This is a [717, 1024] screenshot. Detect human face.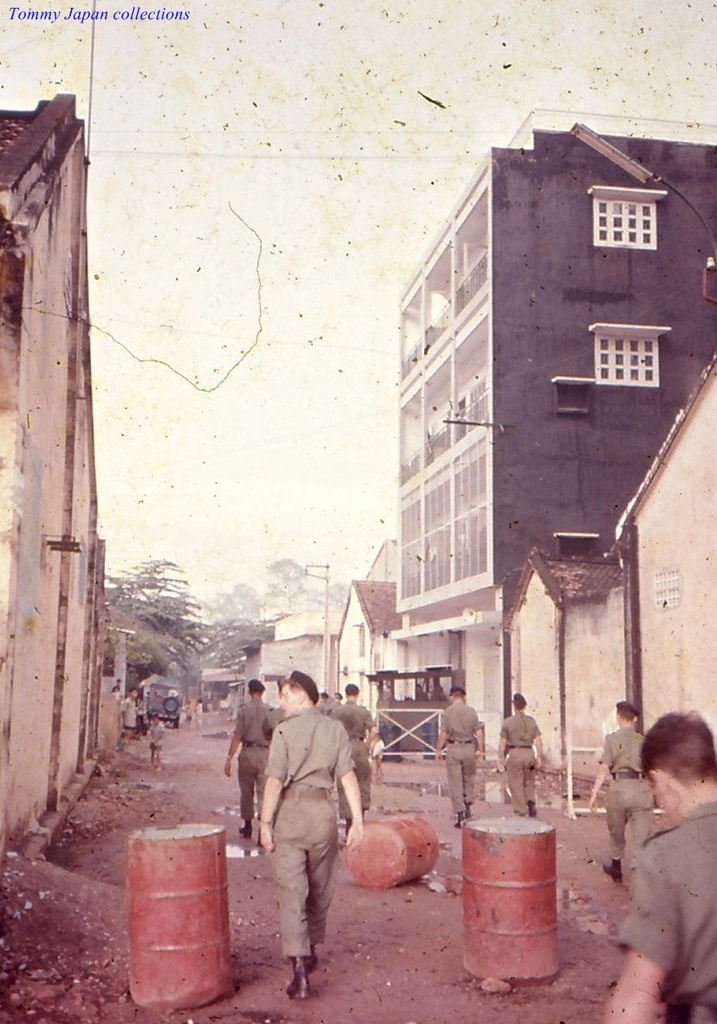
281 684 300 722.
